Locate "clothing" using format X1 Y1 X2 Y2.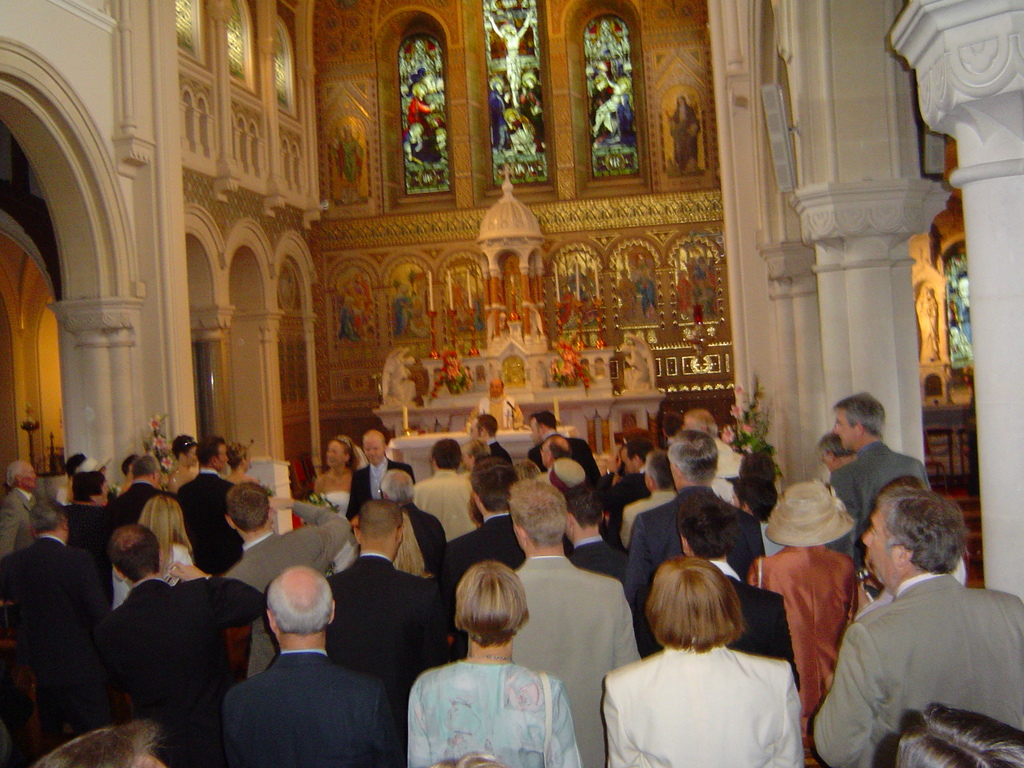
157 467 201 488.
